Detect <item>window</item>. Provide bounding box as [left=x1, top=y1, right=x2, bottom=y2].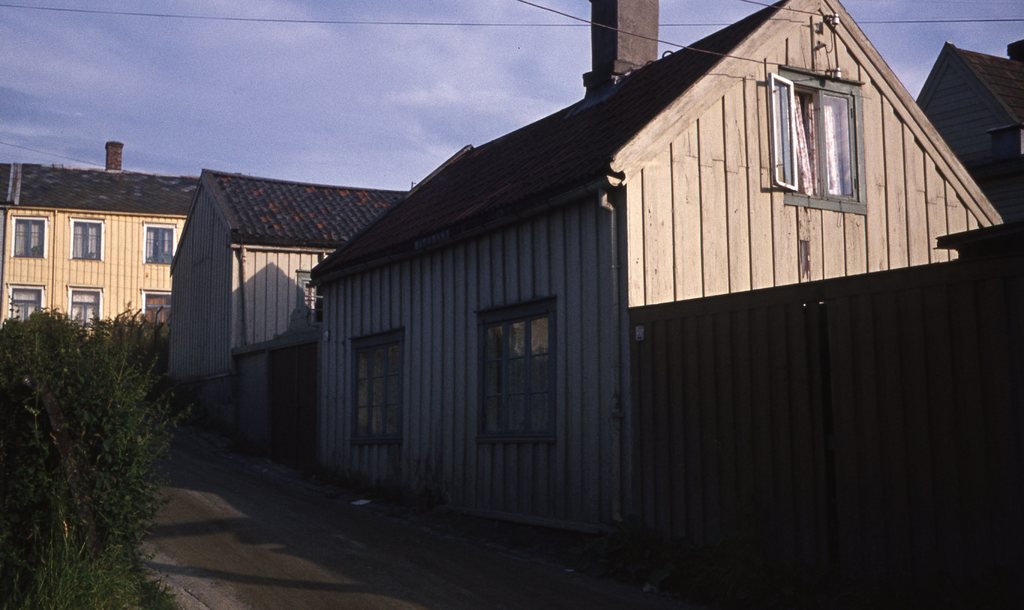
[left=472, top=289, right=564, bottom=453].
